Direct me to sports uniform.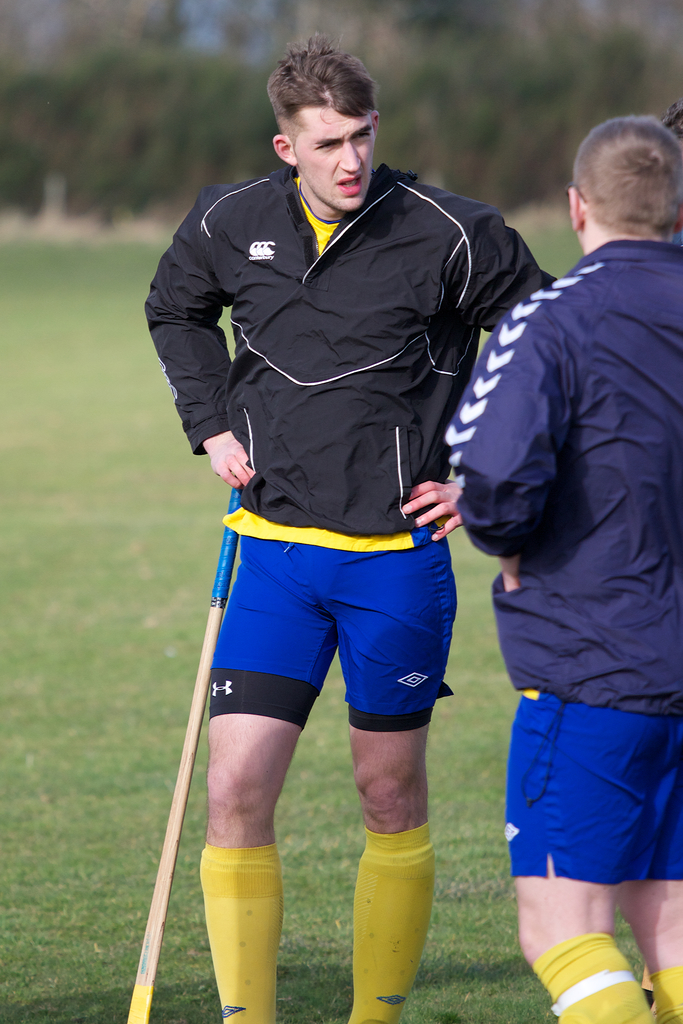
Direction: 145/164/559/1023.
